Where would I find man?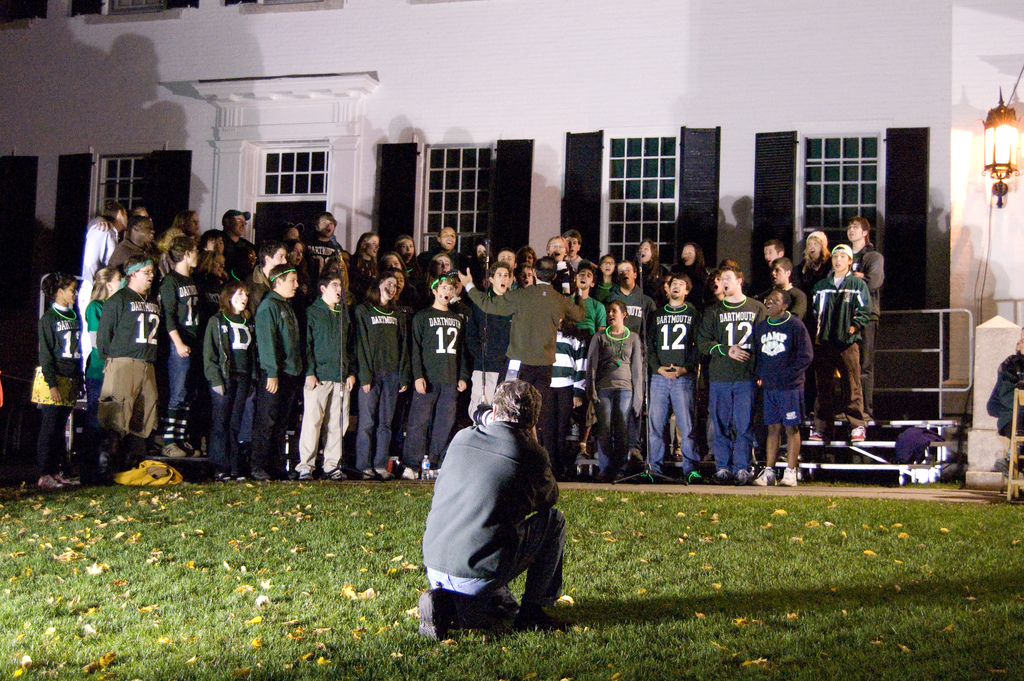
At detection(79, 201, 131, 390).
